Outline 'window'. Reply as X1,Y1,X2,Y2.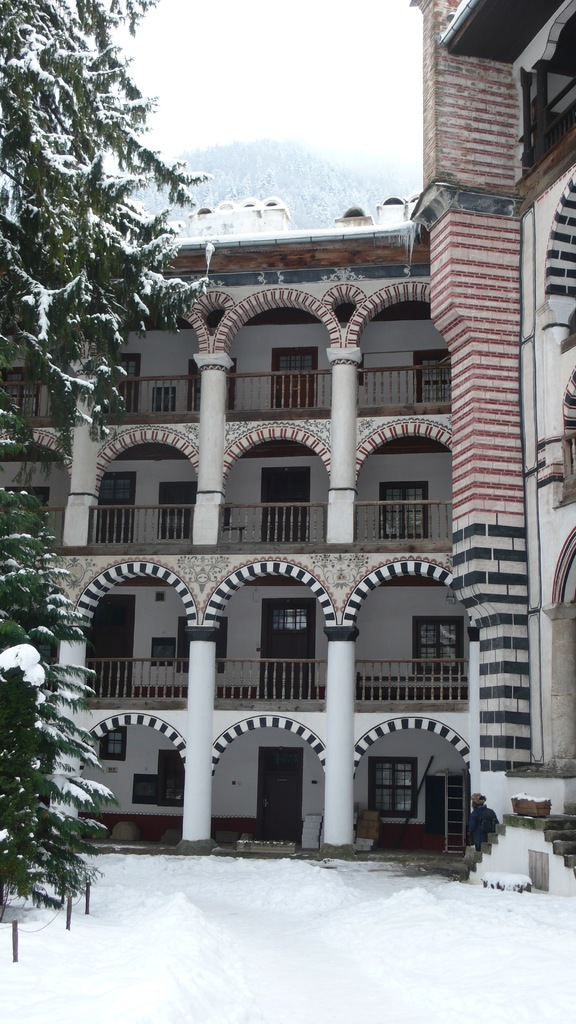
175,616,230,672.
